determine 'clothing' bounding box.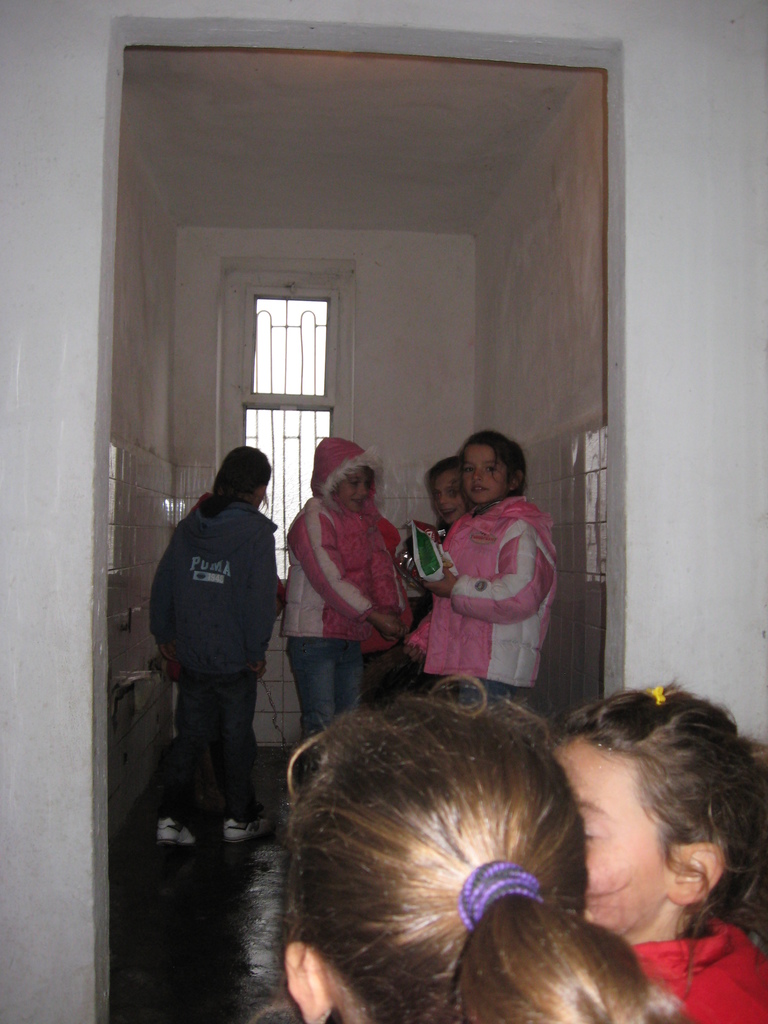
Determined: <box>140,483,283,822</box>.
